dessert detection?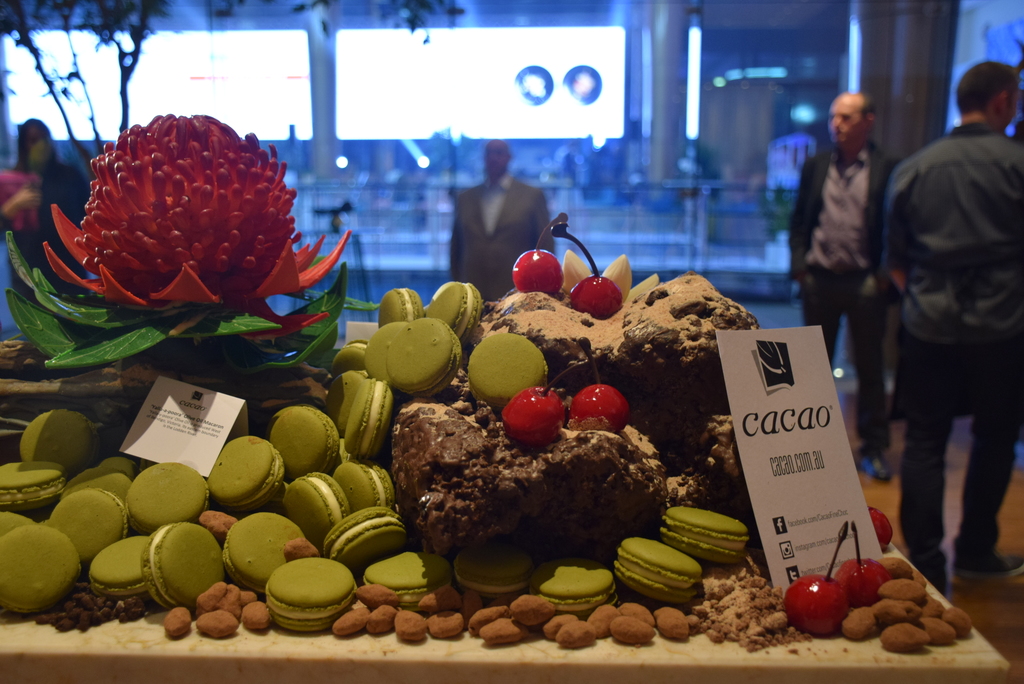
340 384 390 455
